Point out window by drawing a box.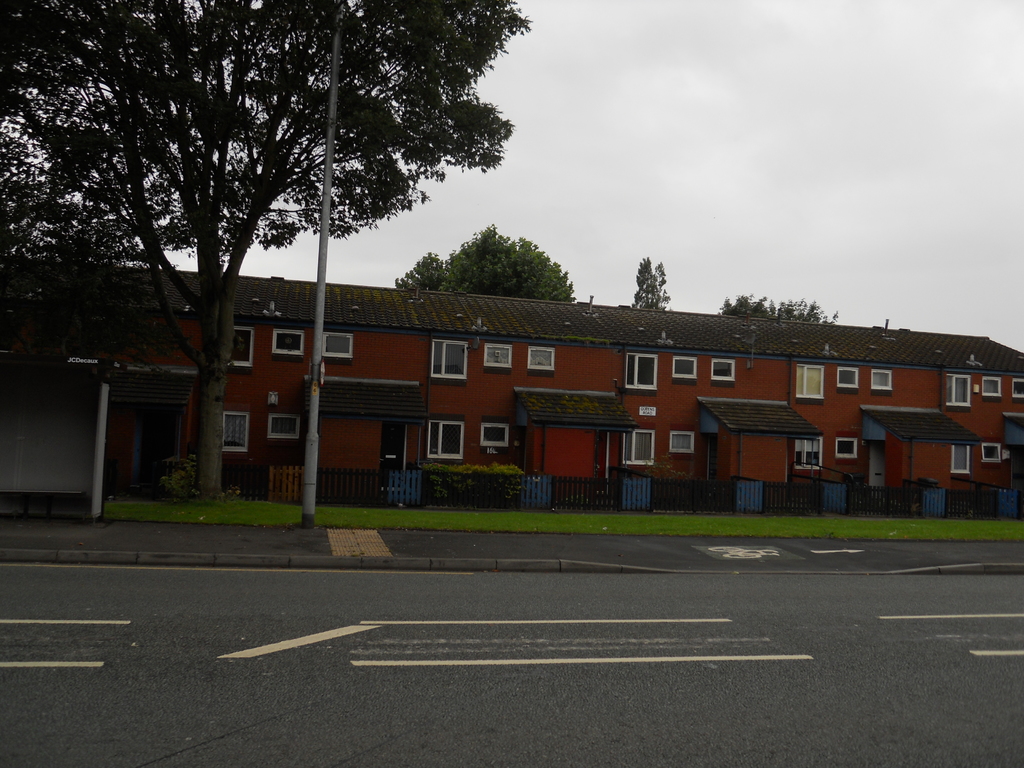
(x1=711, y1=361, x2=733, y2=381).
